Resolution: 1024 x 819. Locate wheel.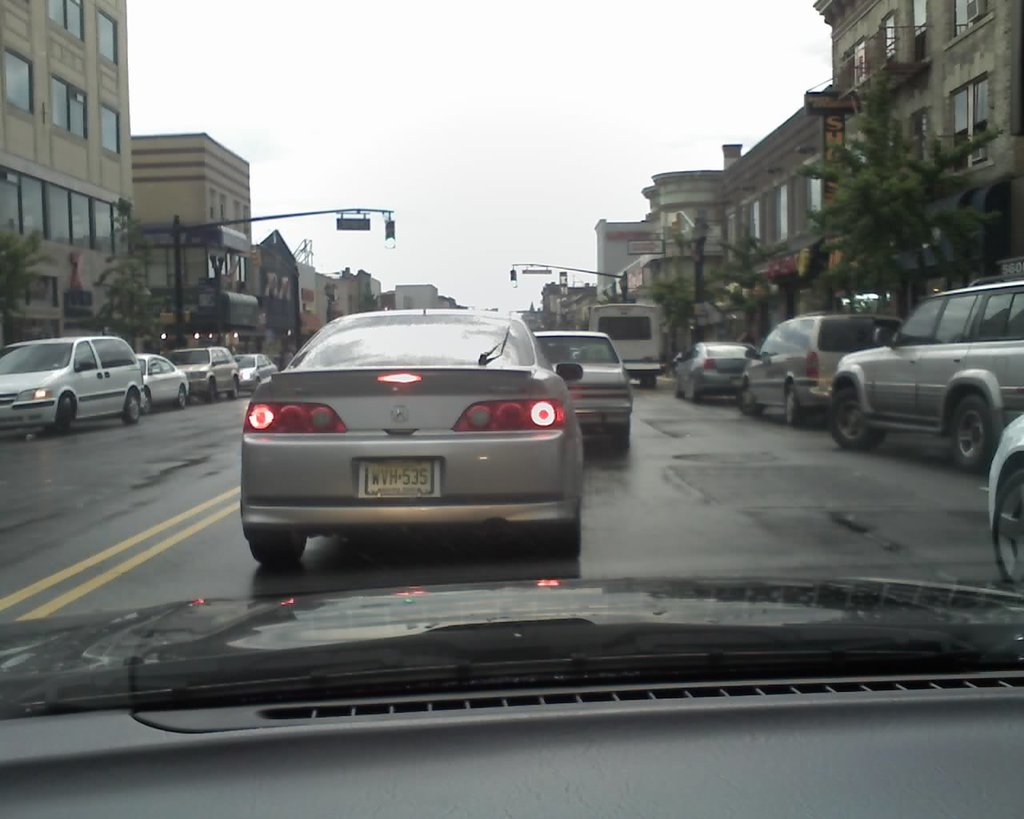
249/531/306/563.
